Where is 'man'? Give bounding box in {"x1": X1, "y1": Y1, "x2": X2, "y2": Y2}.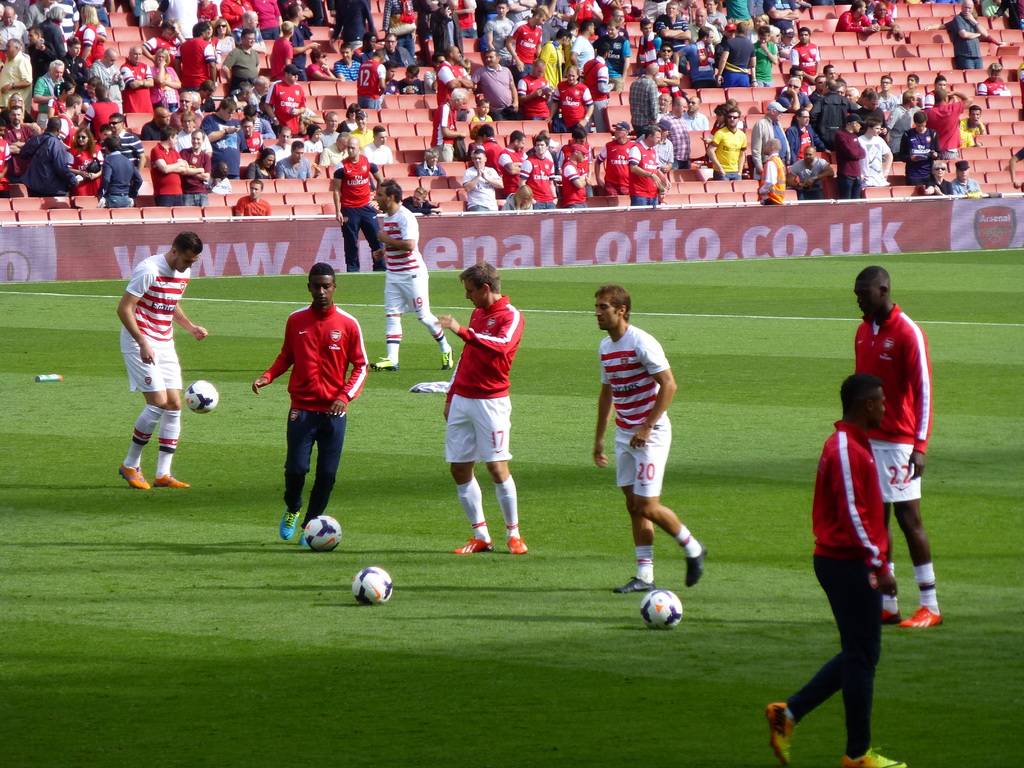
{"x1": 687, "y1": 10, "x2": 710, "y2": 45}.
